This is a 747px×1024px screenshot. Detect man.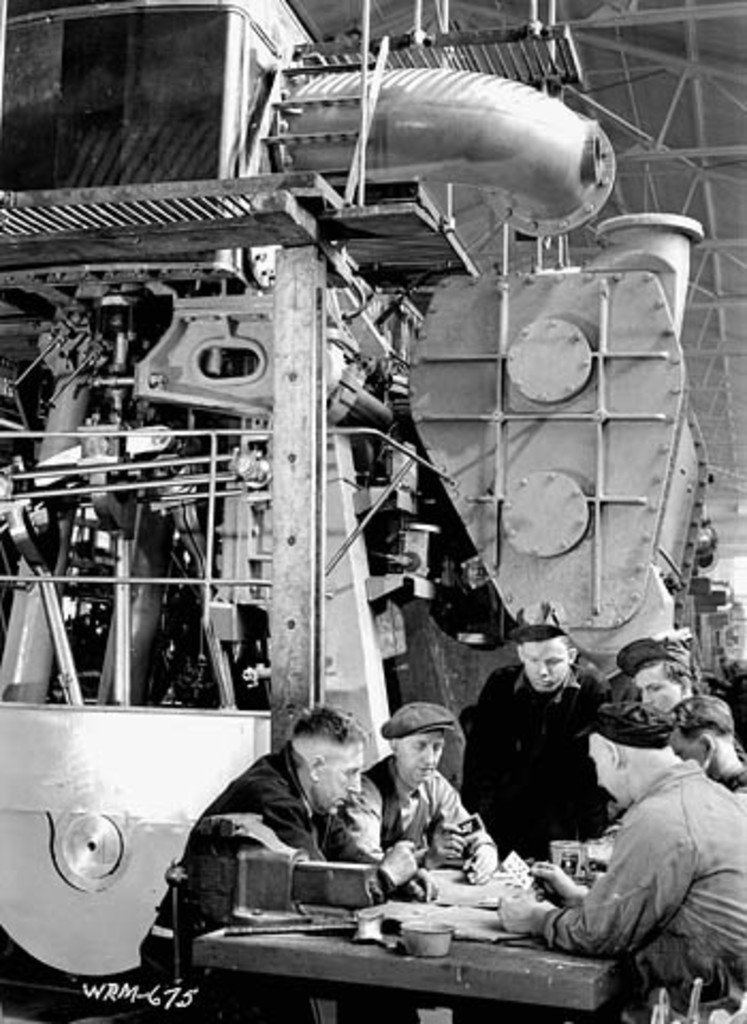
(x1=188, y1=708, x2=420, y2=934).
